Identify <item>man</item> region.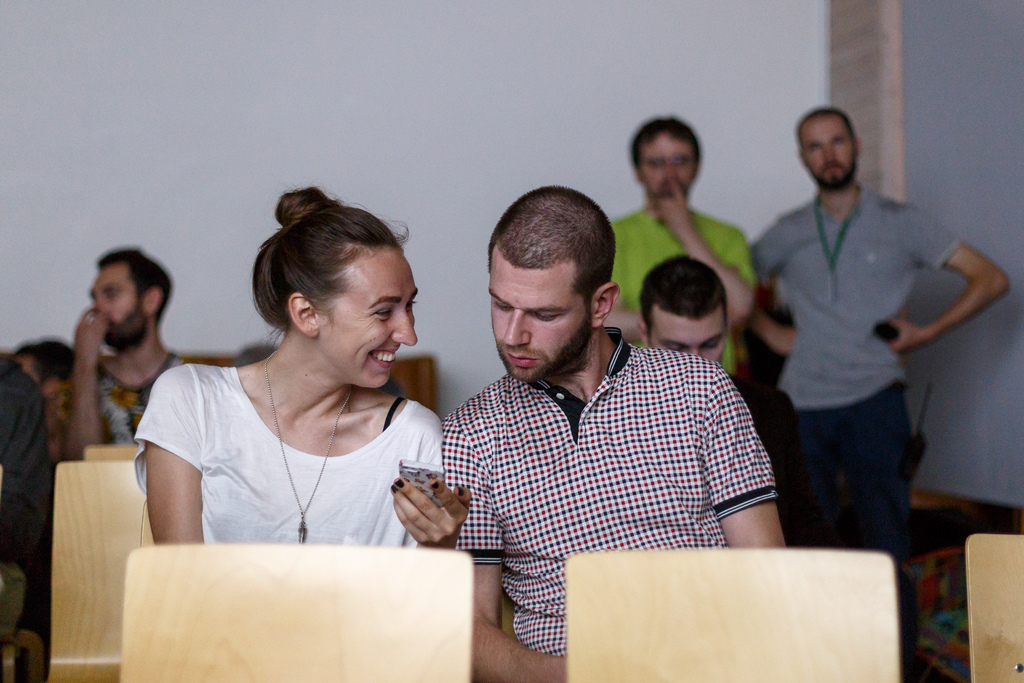
Region: l=445, t=181, r=788, b=682.
